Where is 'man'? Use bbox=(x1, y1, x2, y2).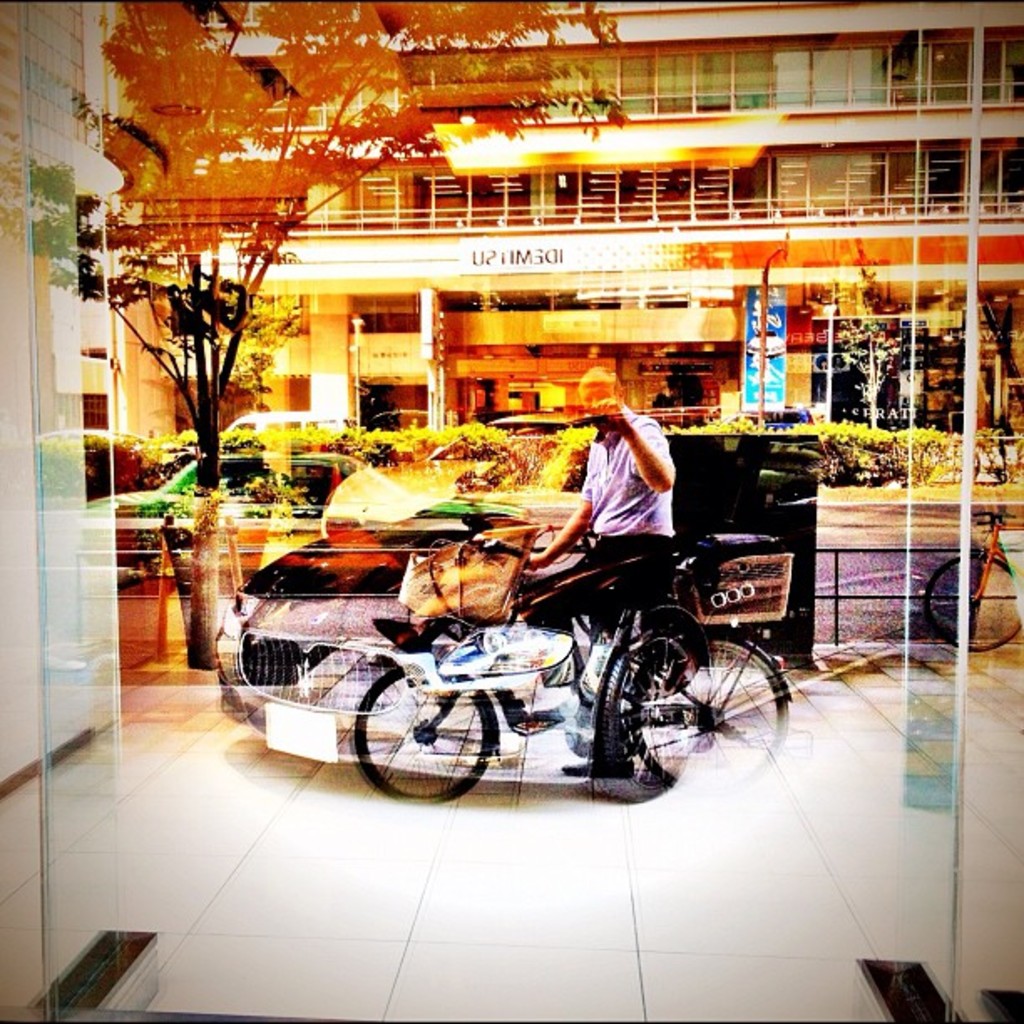
bbox=(502, 365, 673, 793).
